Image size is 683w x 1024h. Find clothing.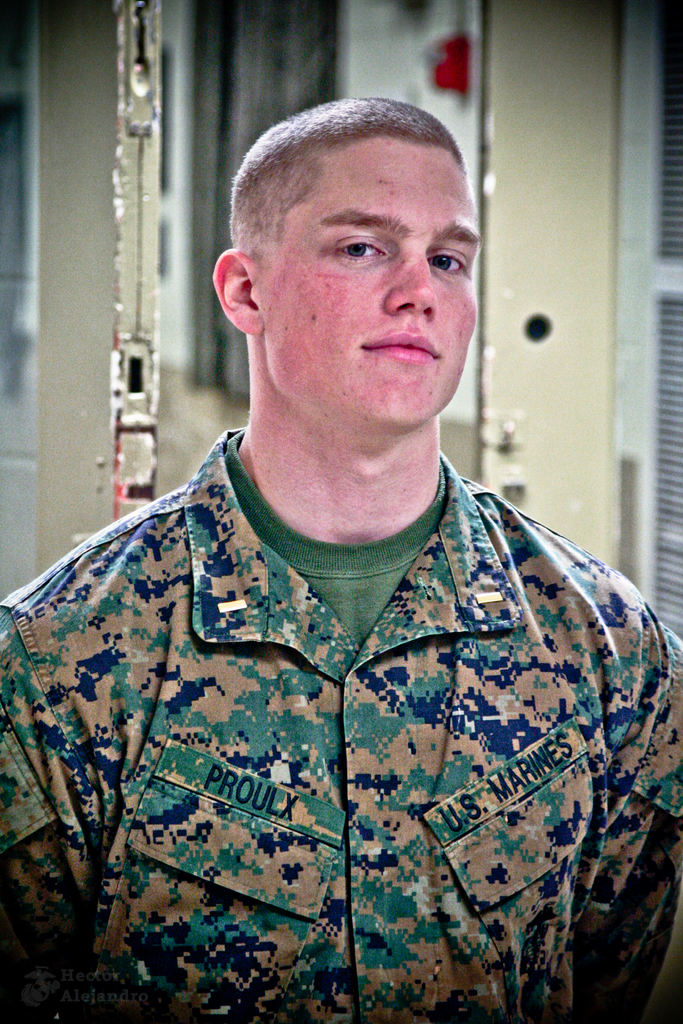
select_region(30, 332, 648, 996).
